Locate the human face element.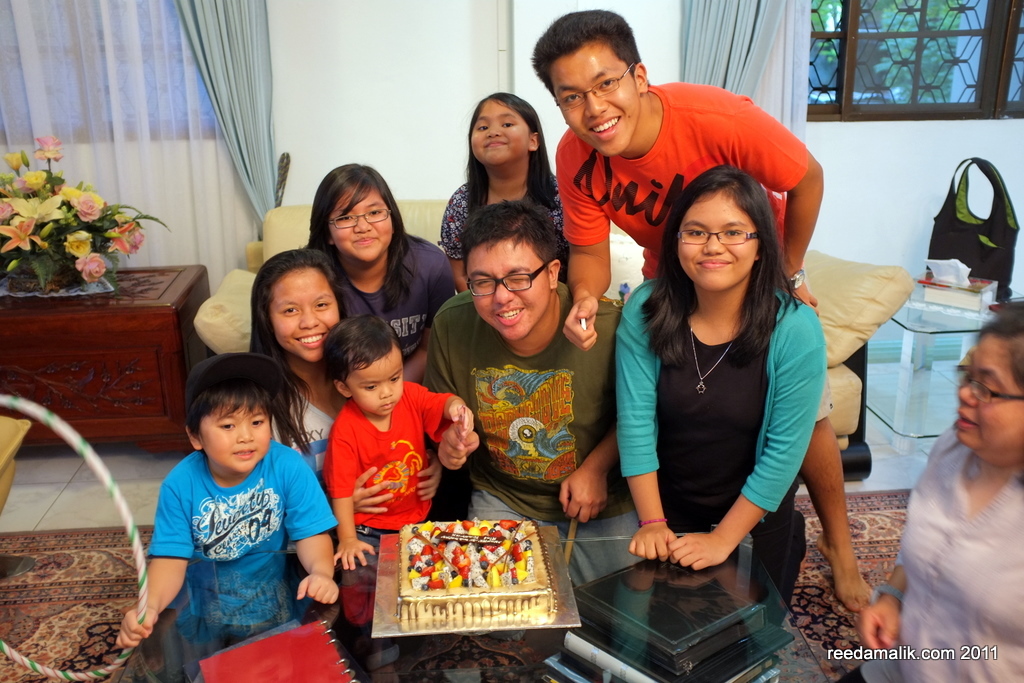
Element bbox: bbox=[675, 190, 758, 290].
